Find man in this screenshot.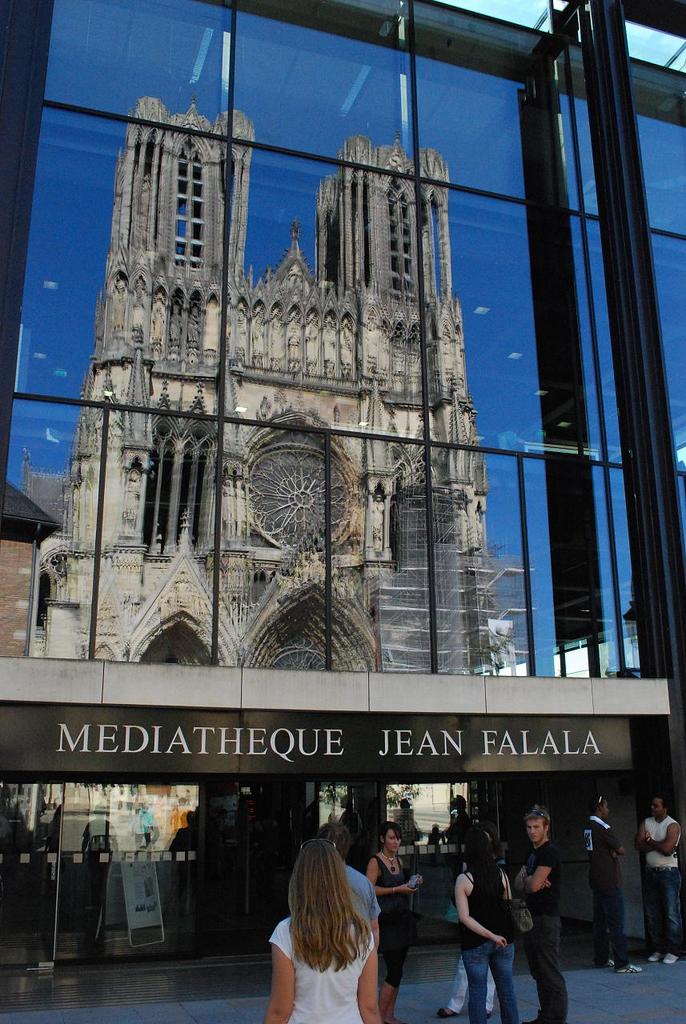
The bounding box for man is (x1=580, y1=796, x2=637, y2=975).
